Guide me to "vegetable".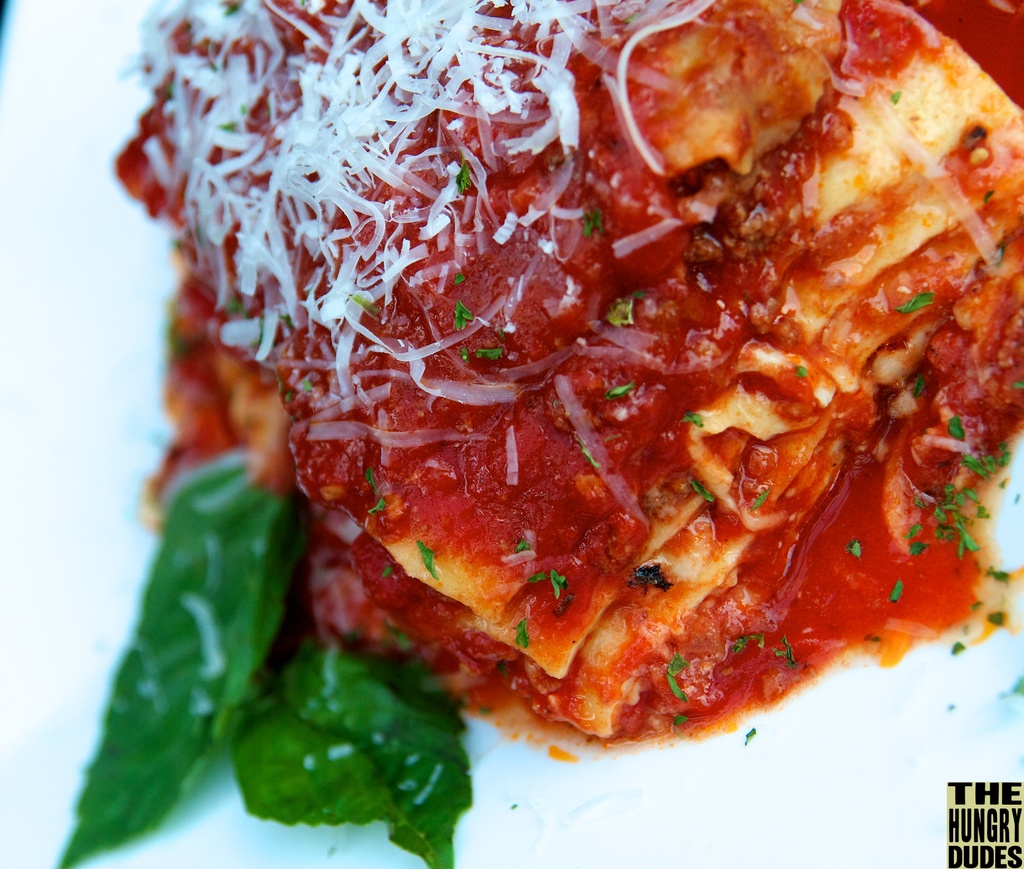
Guidance: 586, 215, 600, 236.
